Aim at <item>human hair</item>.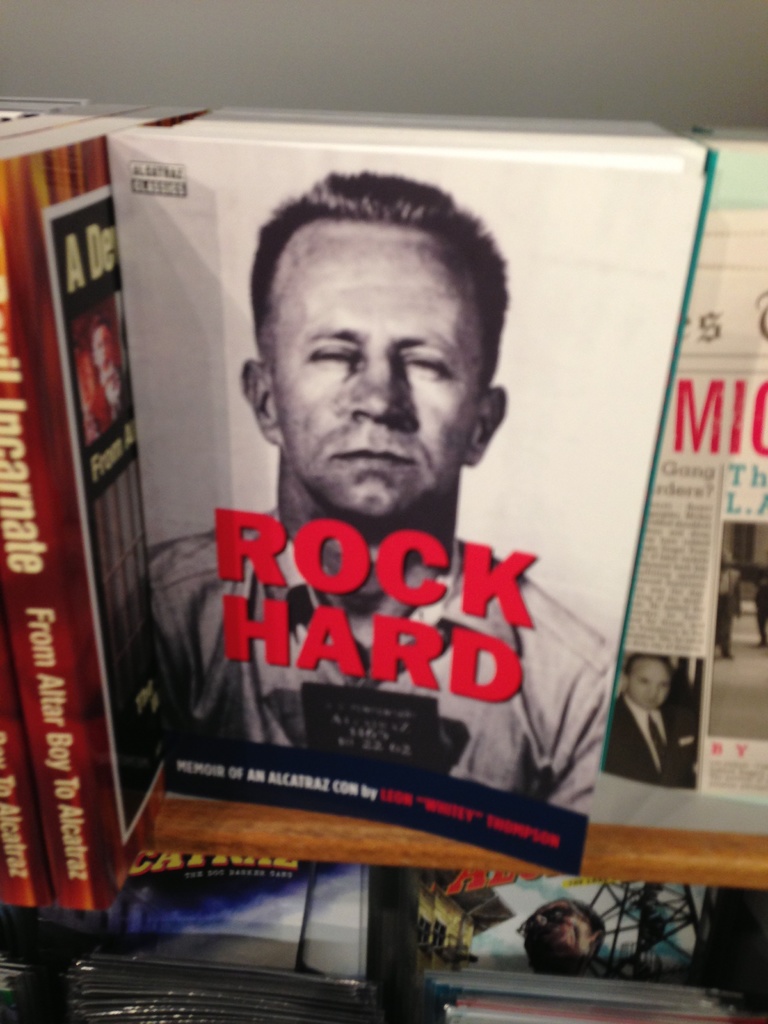
Aimed at {"x1": 249, "y1": 184, "x2": 483, "y2": 400}.
